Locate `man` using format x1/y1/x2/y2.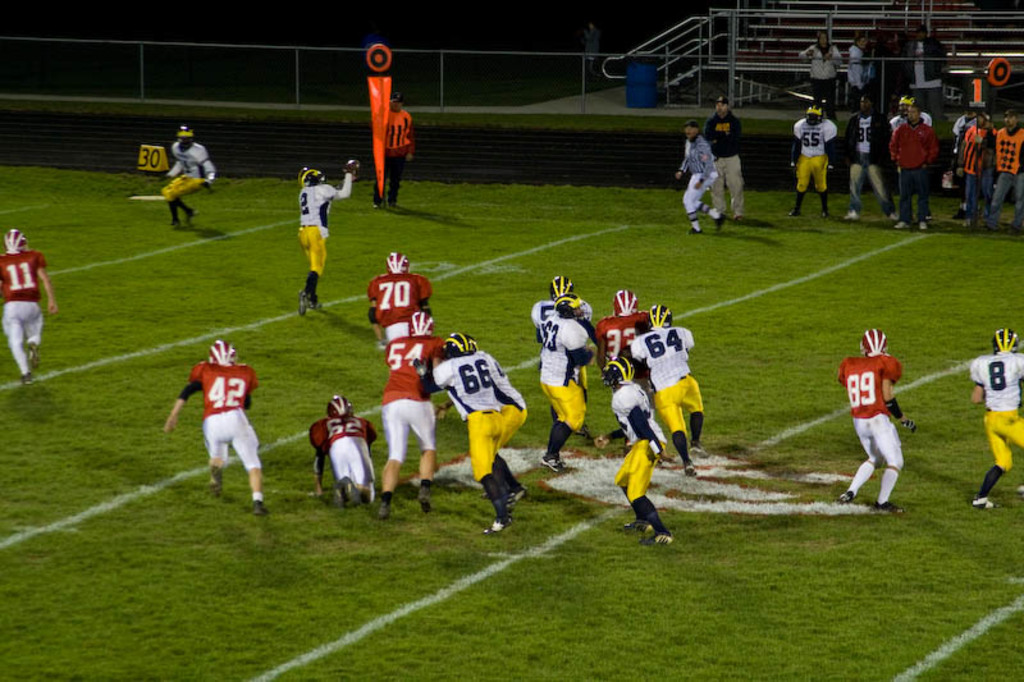
370/308/447/523.
